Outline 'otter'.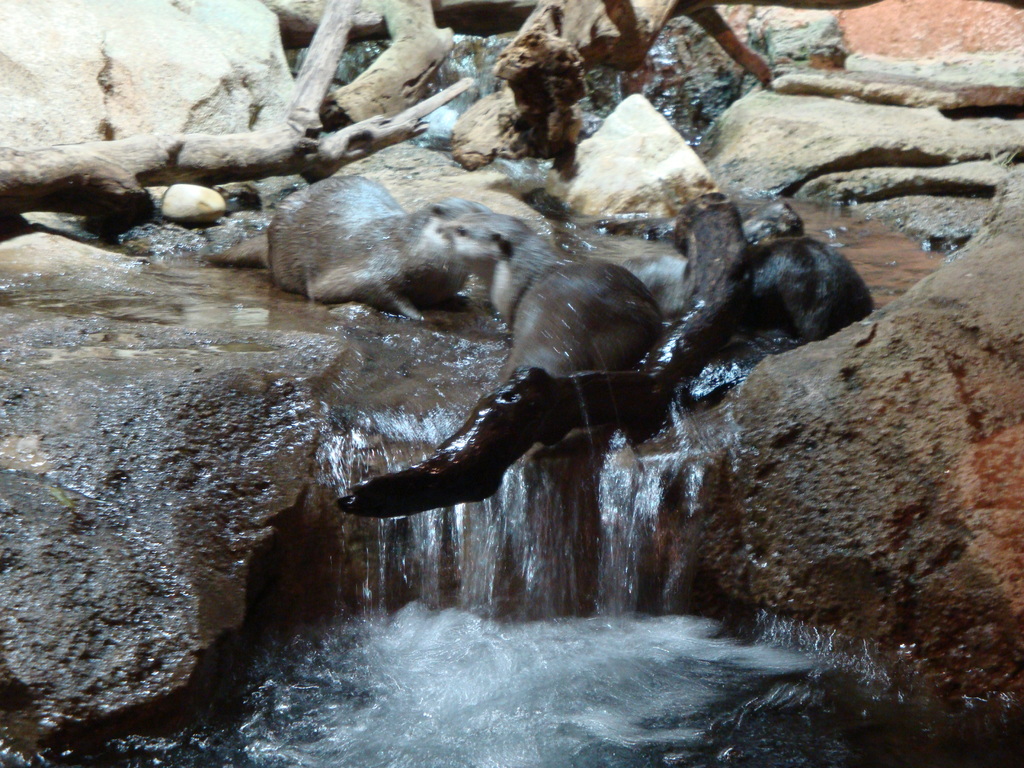
Outline: 588/192/805/341.
